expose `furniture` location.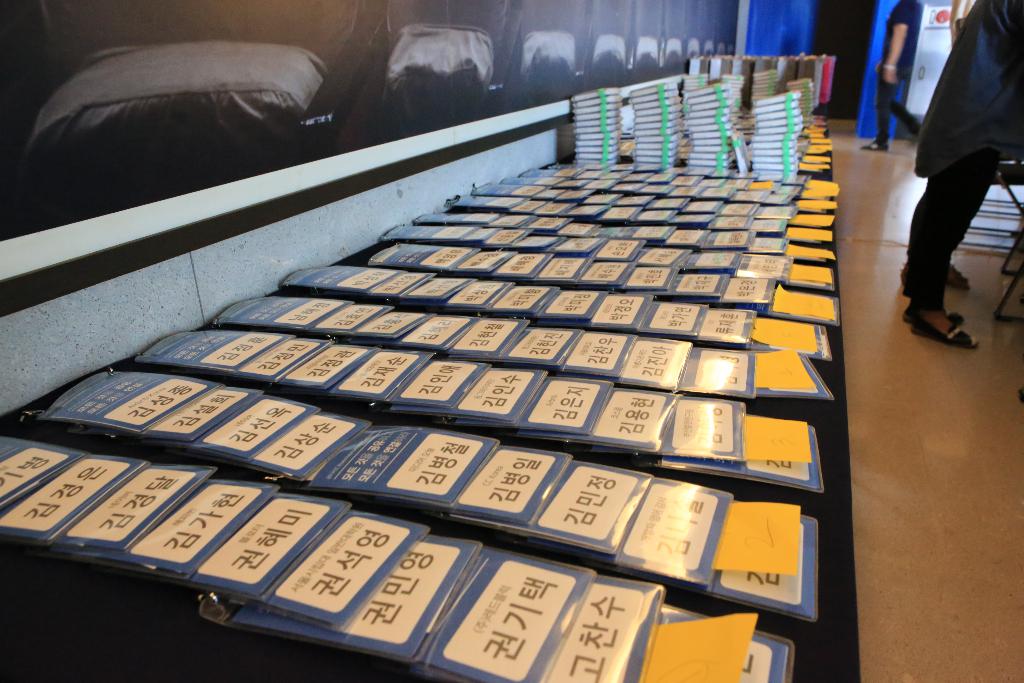
Exposed at bbox(0, 101, 860, 682).
